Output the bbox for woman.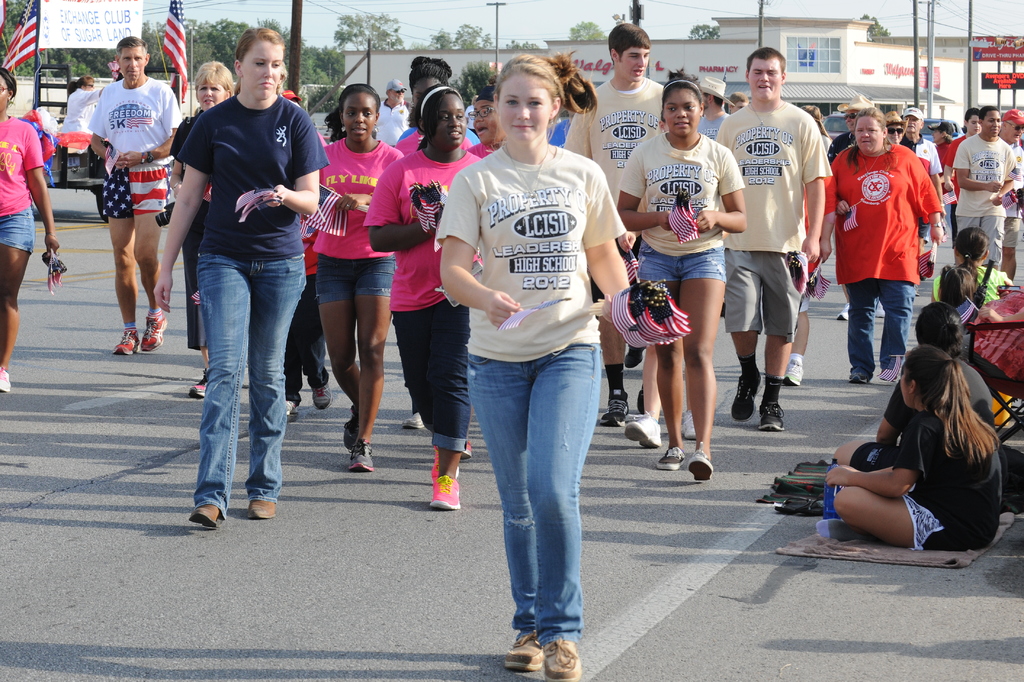
[828, 104, 945, 388].
